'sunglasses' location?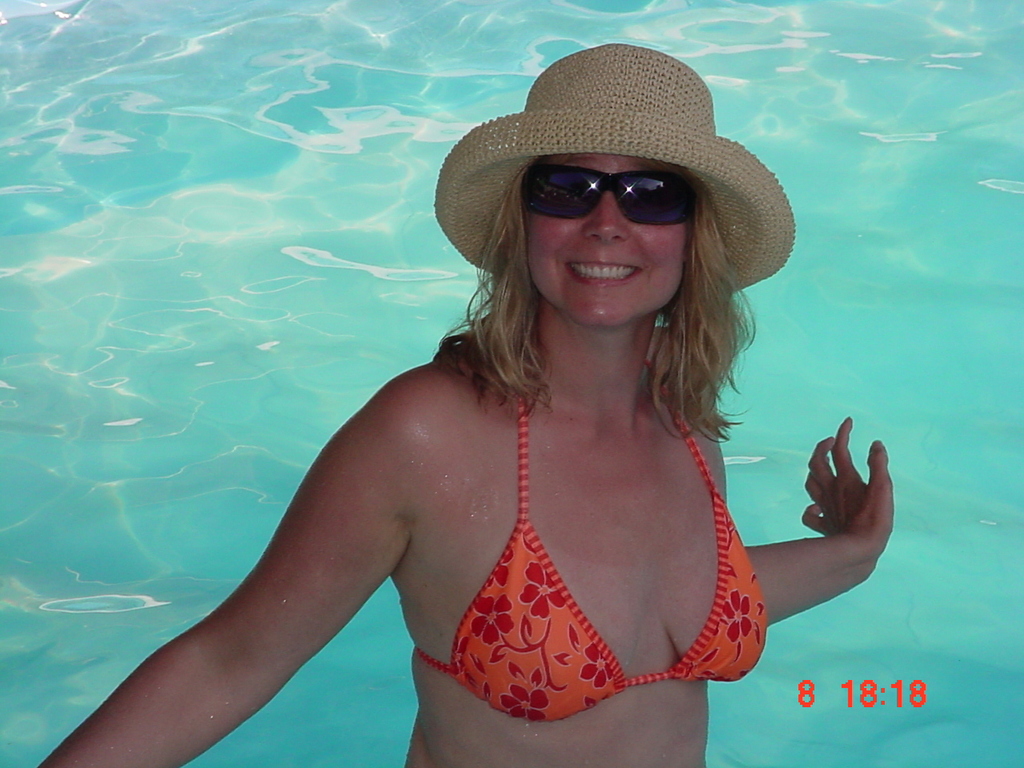
525, 159, 698, 229
